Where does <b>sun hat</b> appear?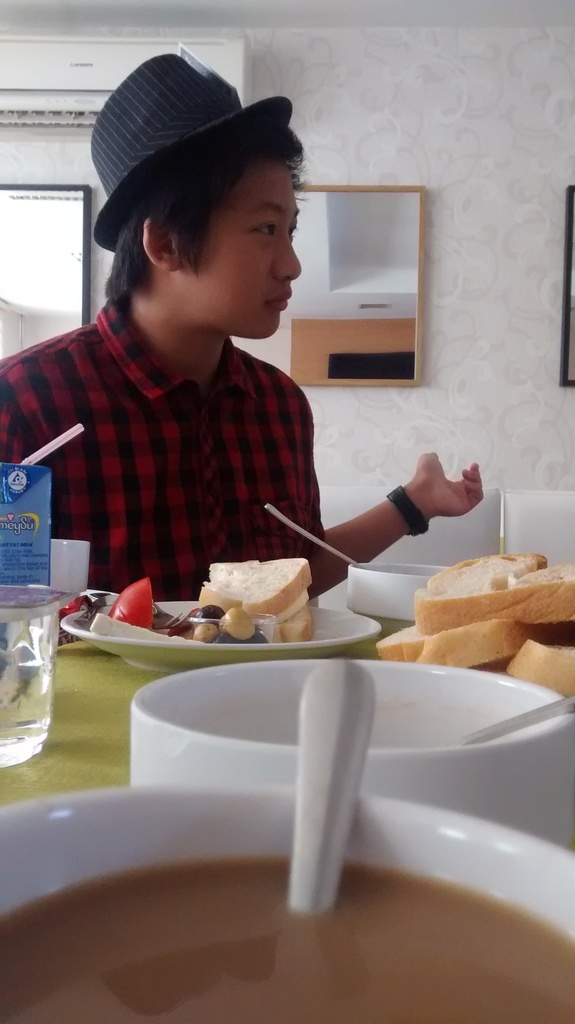
Appears at [96,54,297,252].
